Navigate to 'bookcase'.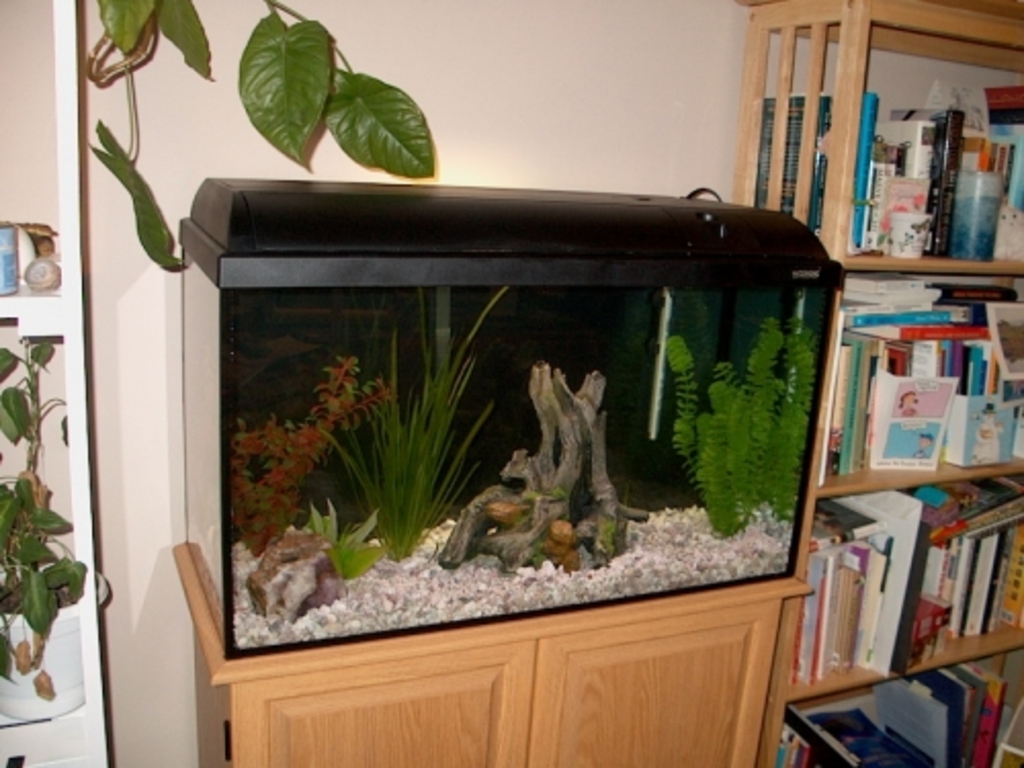
Navigation target: 731/0/1022/766.
